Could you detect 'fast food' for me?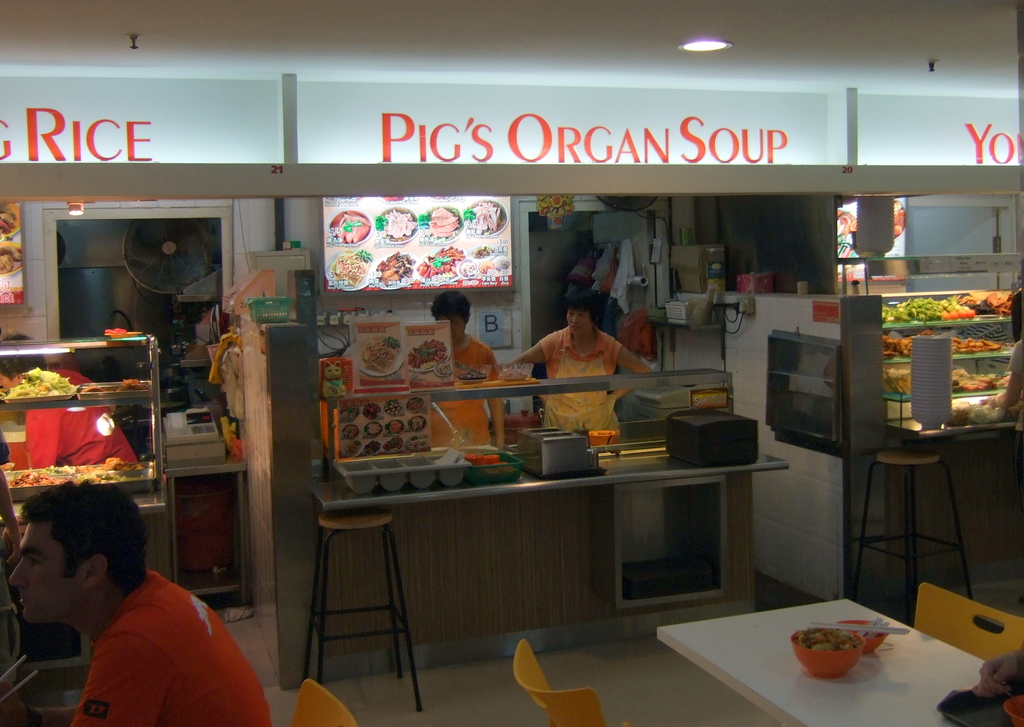
Detection result: <region>420, 204, 459, 236</region>.
